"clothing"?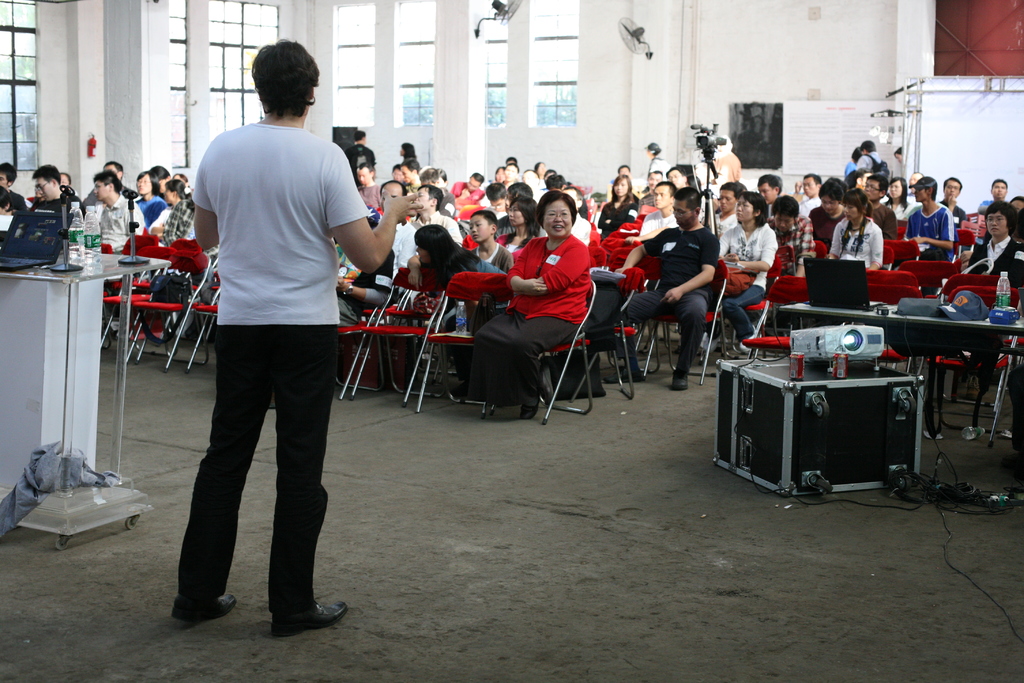
(355, 182, 383, 207)
